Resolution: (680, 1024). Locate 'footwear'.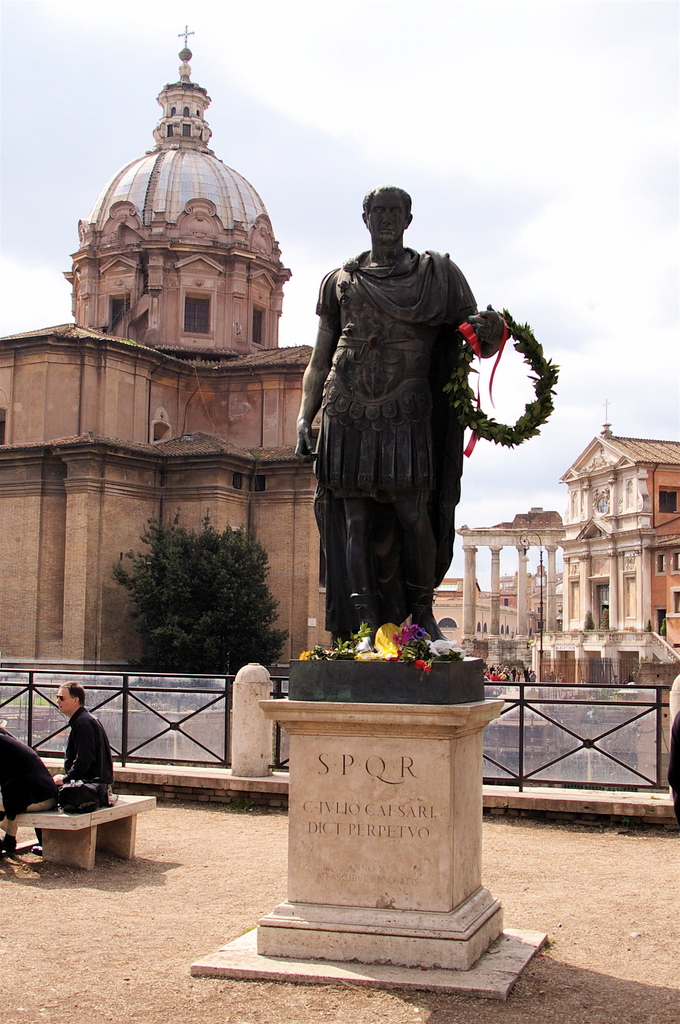
(408, 582, 460, 663).
